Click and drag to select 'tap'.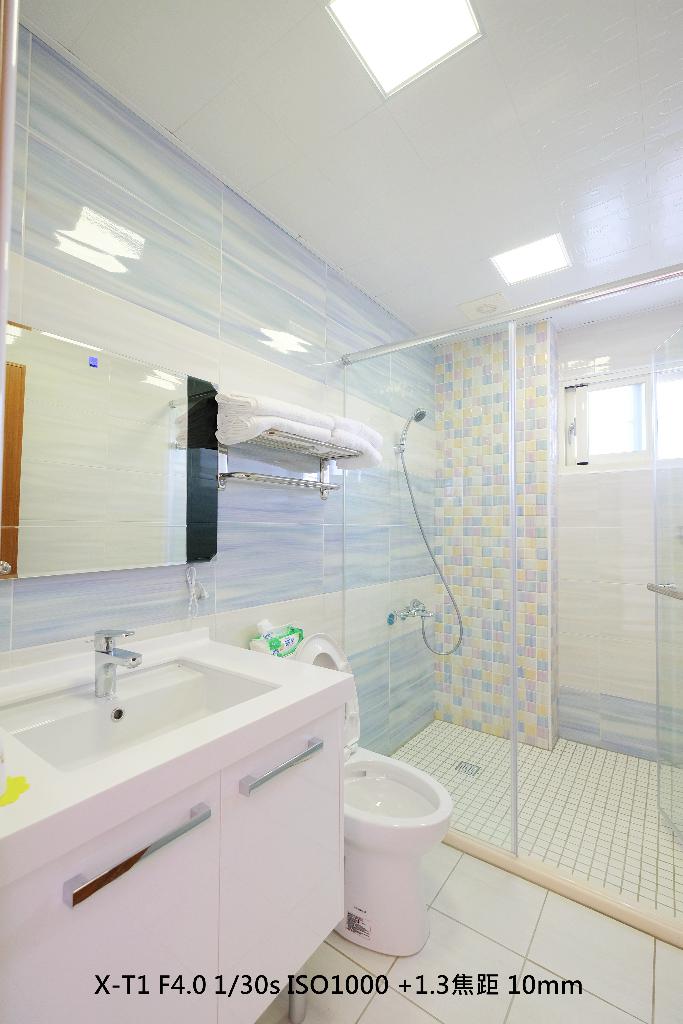
Selection: left=393, top=595, right=439, bottom=632.
